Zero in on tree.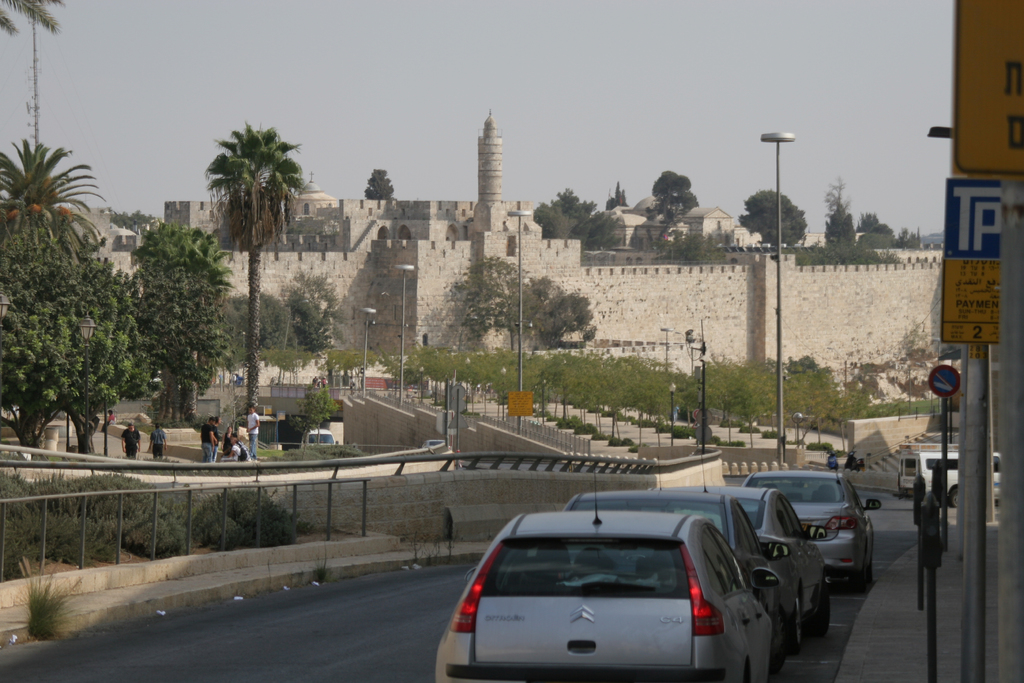
Zeroed in: pyautogui.locateOnScreen(0, 0, 83, 35).
